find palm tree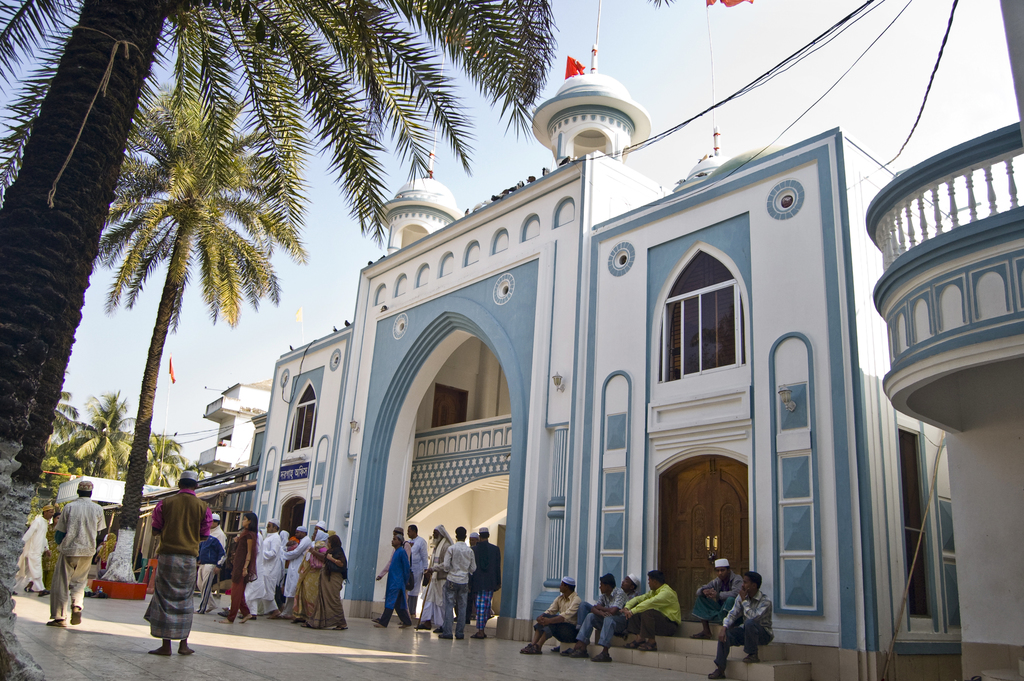
{"x1": 0, "y1": 0, "x2": 560, "y2": 680}
